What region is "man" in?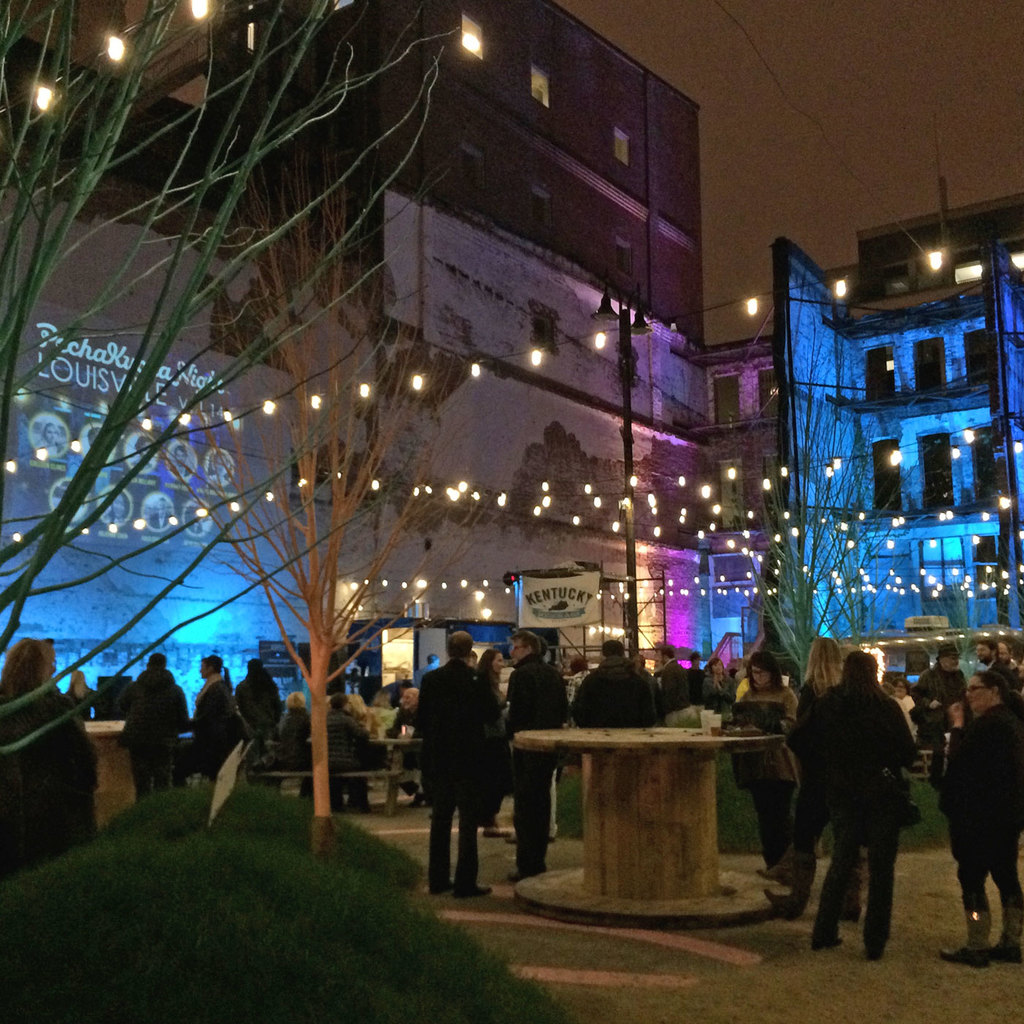
locate(414, 650, 531, 903).
